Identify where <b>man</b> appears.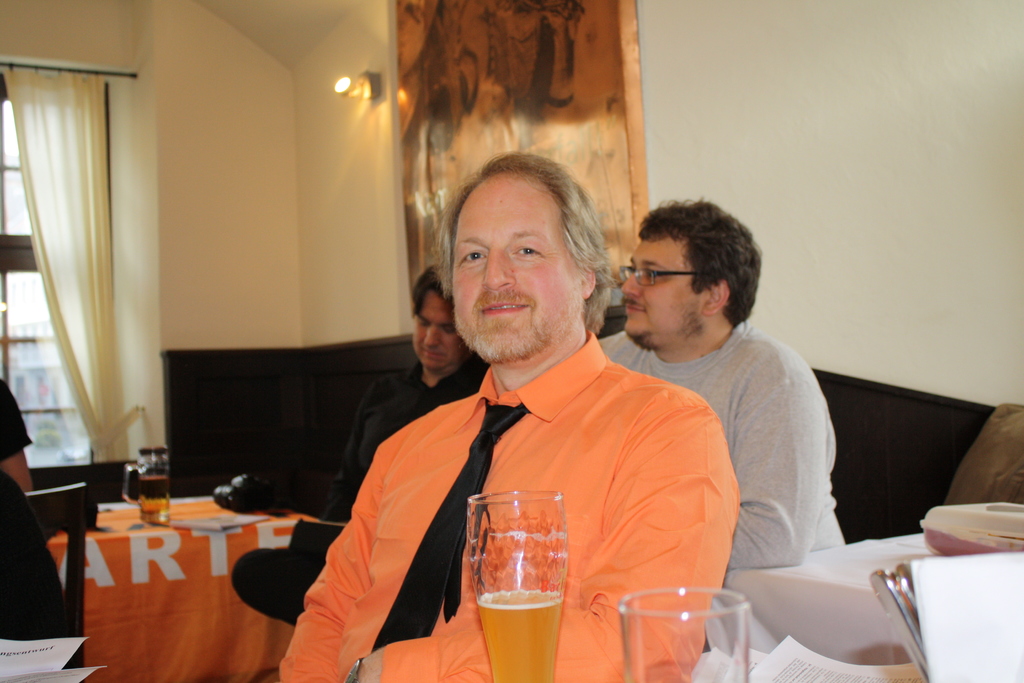
Appears at l=0, t=379, r=31, b=502.
